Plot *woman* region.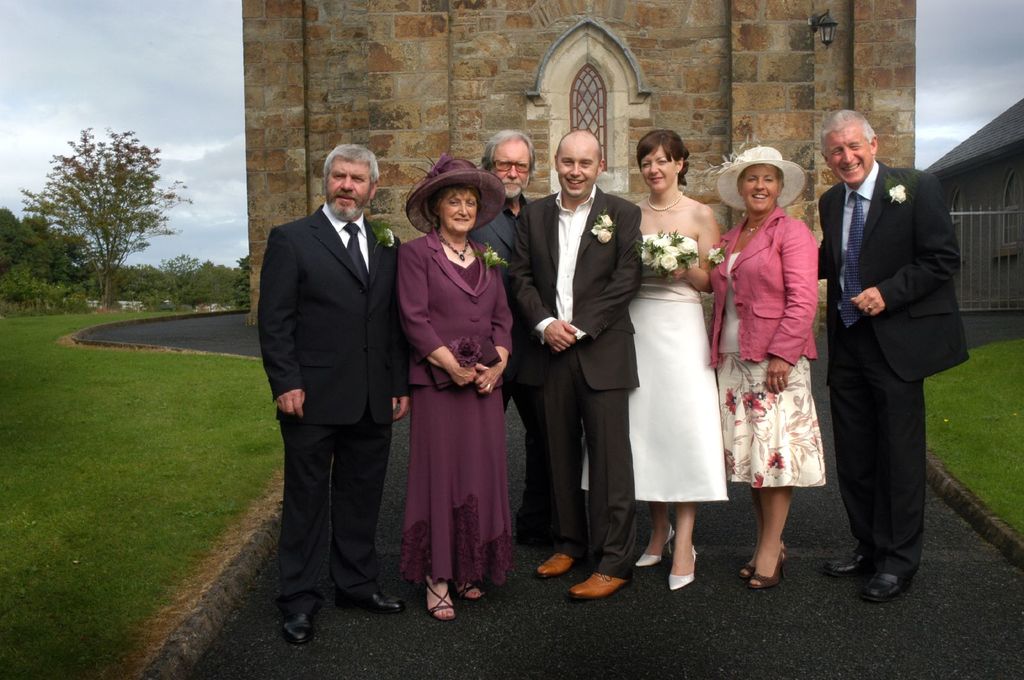
Plotted at x1=579, y1=130, x2=732, y2=591.
